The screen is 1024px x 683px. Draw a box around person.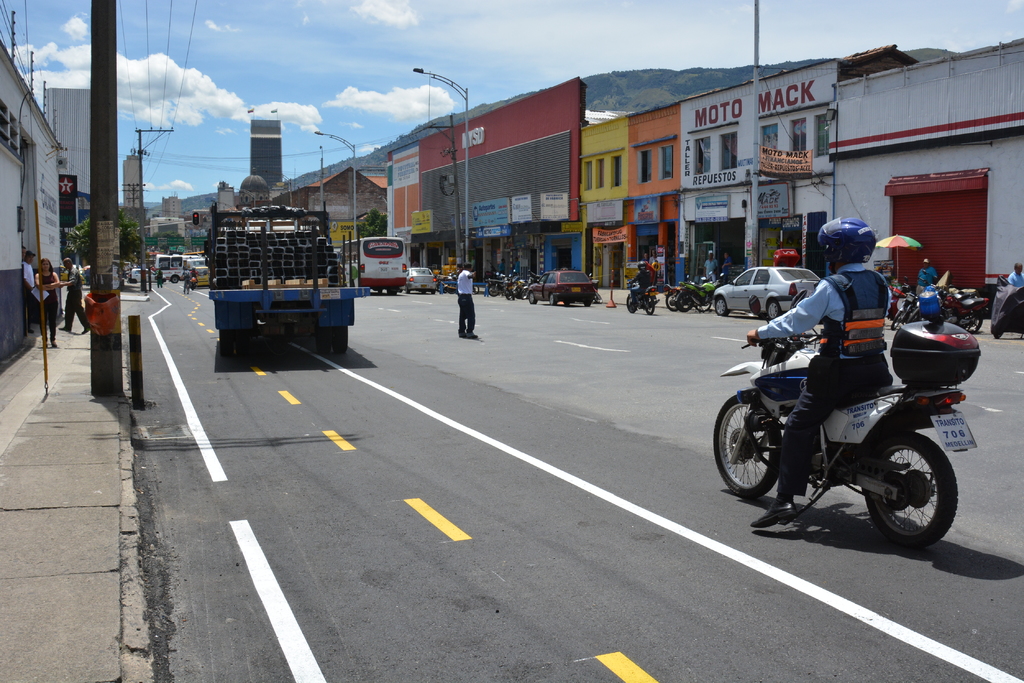
x1=189, y1=266, x2=196, y2=284.
